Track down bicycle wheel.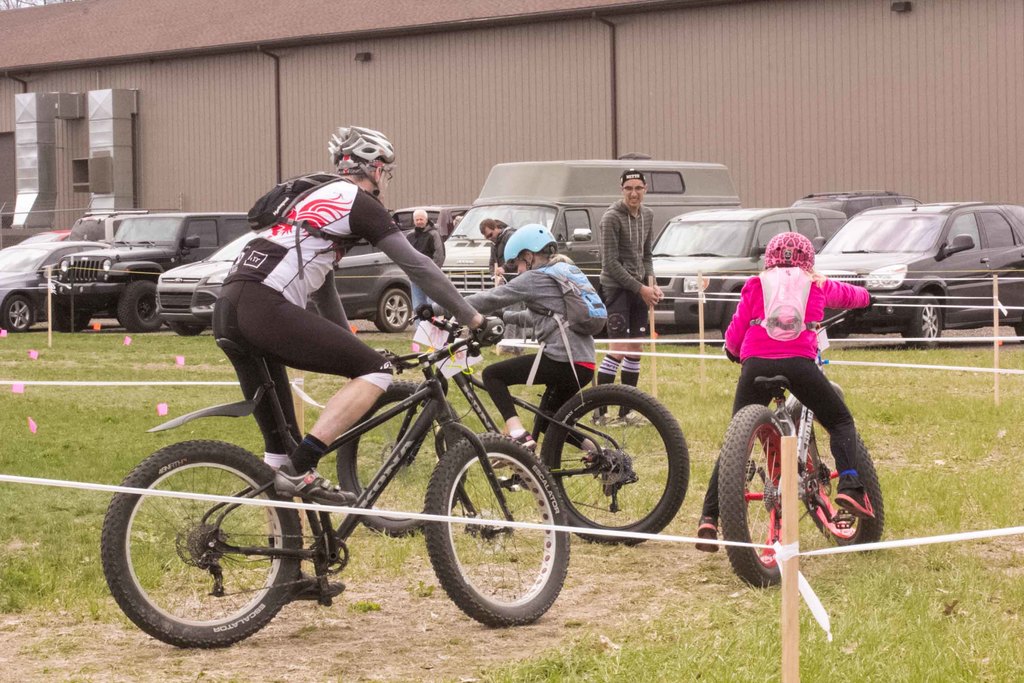
Tracked to [x1=717, y1=403, x2=794, y2=588].
